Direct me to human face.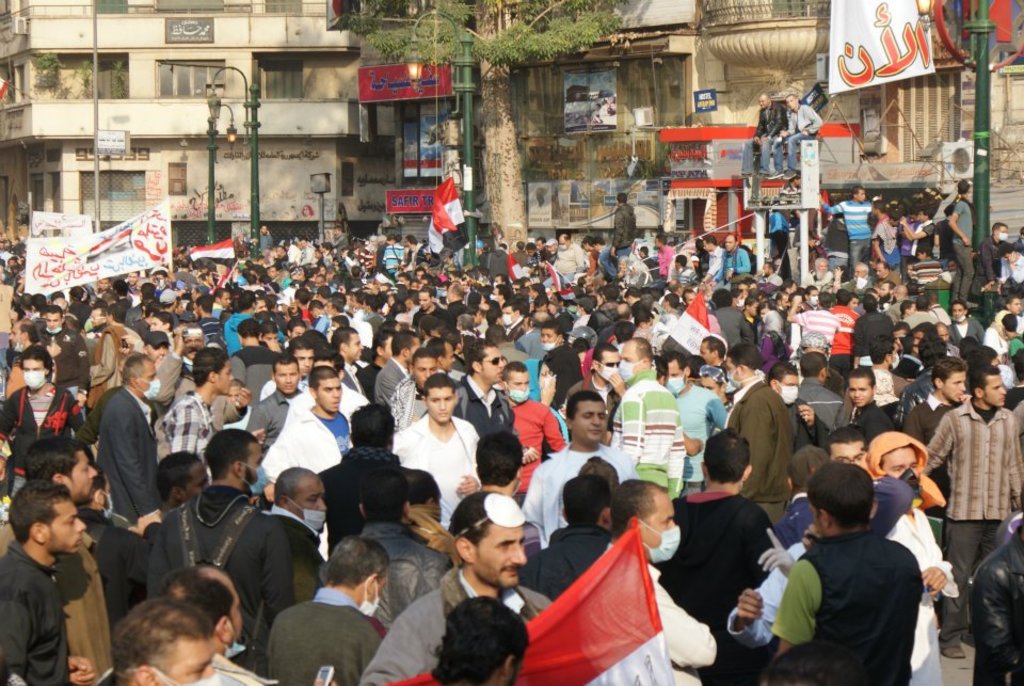
Direction: rect(320, 383, 342, 415).
